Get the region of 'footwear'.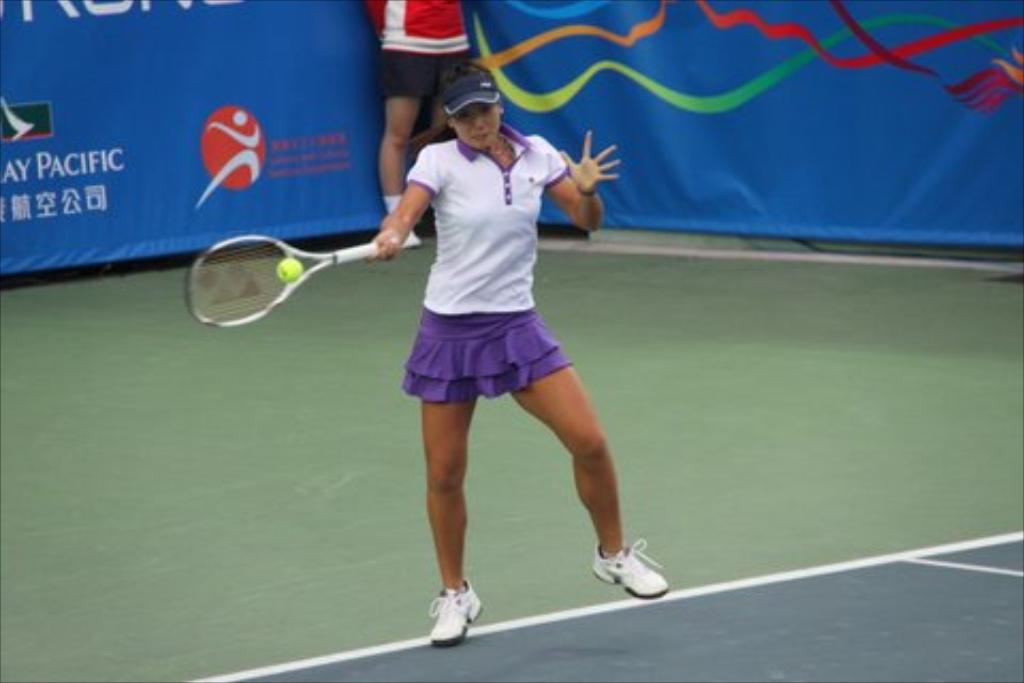
x1=593 y1=540 x2=666 y2=604.
